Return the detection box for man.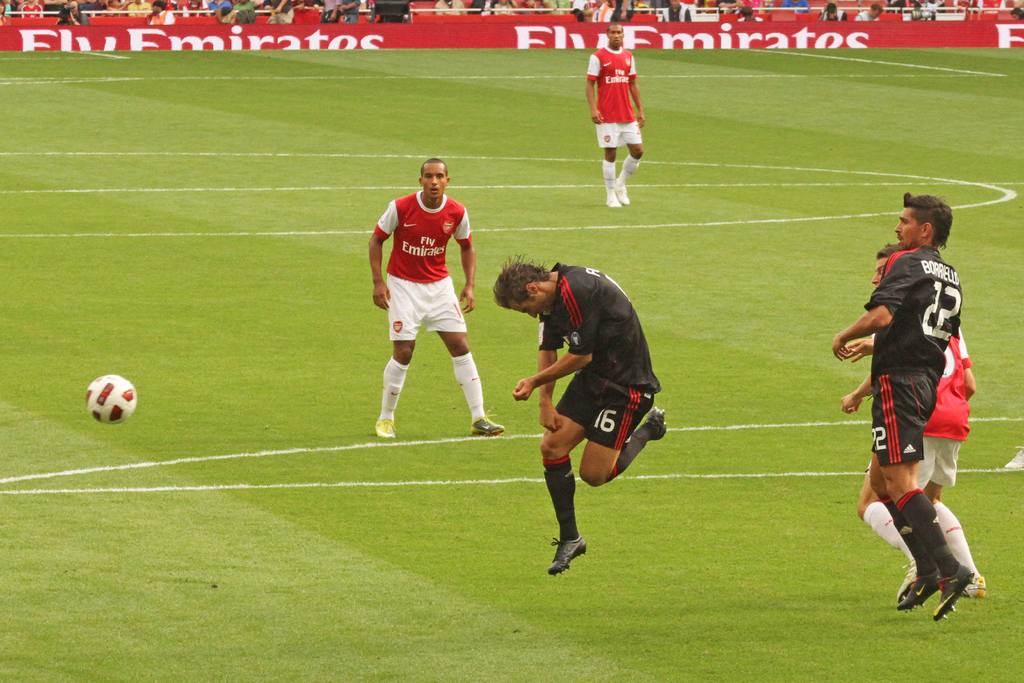
(609,0,634,28).
